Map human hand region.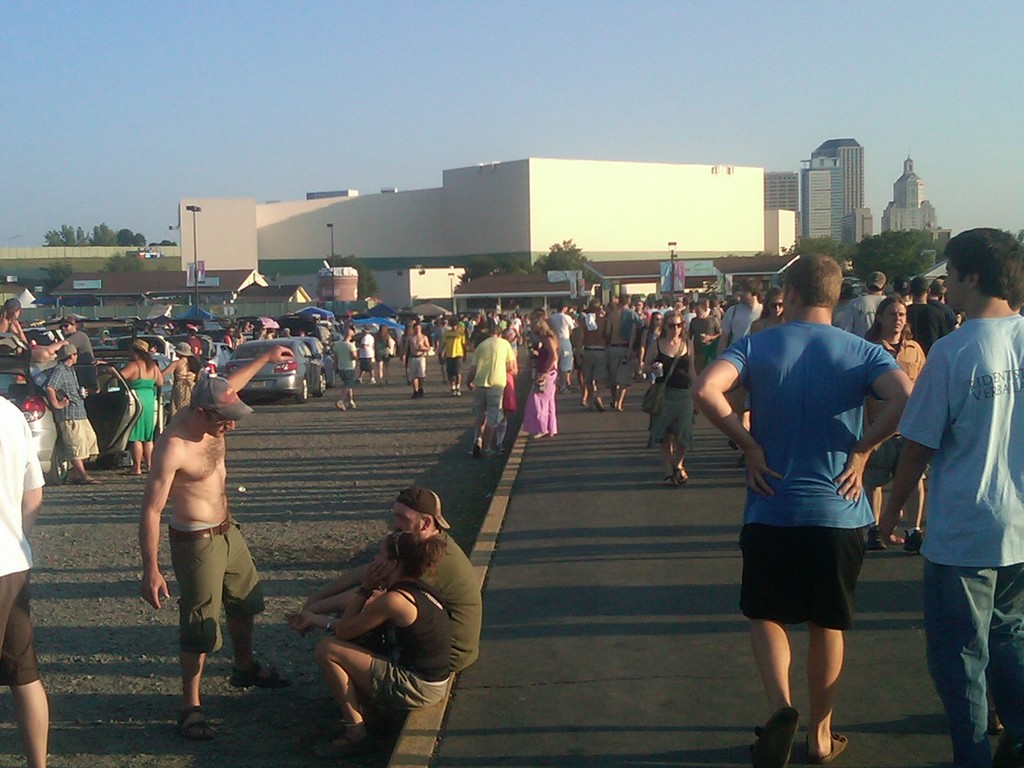
Mapped to bbox=(363, 557, 391, 591).
